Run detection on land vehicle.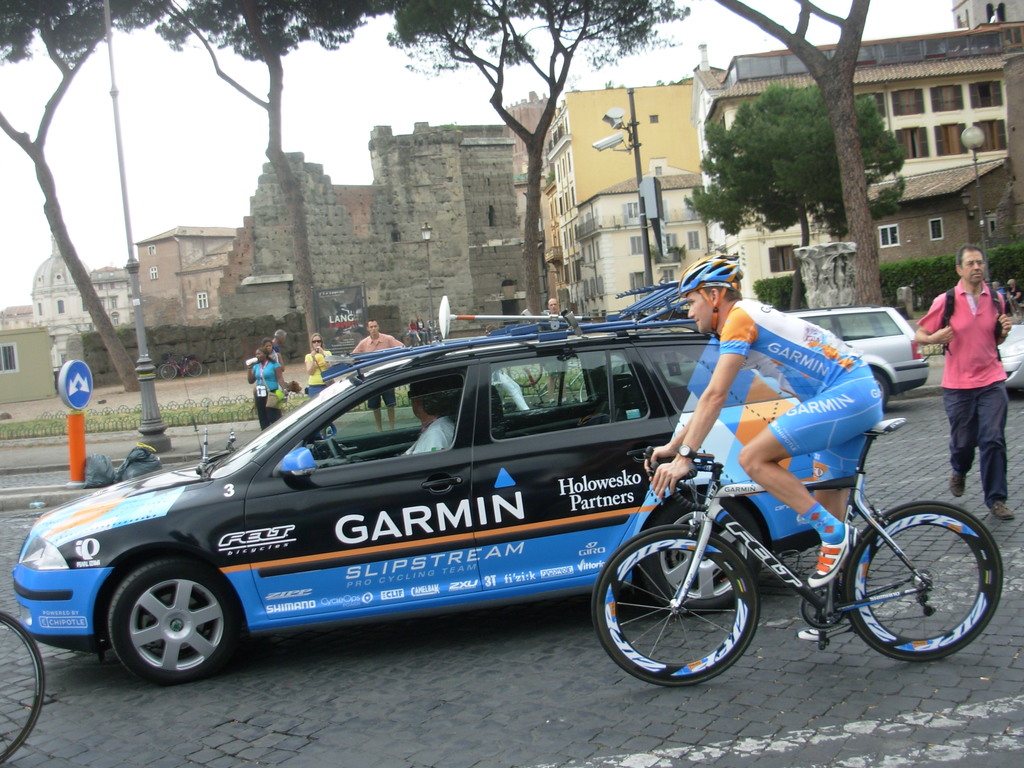
Result: {"x1": 0, "y1": 612, "x2": 49, "y2": 767}.
